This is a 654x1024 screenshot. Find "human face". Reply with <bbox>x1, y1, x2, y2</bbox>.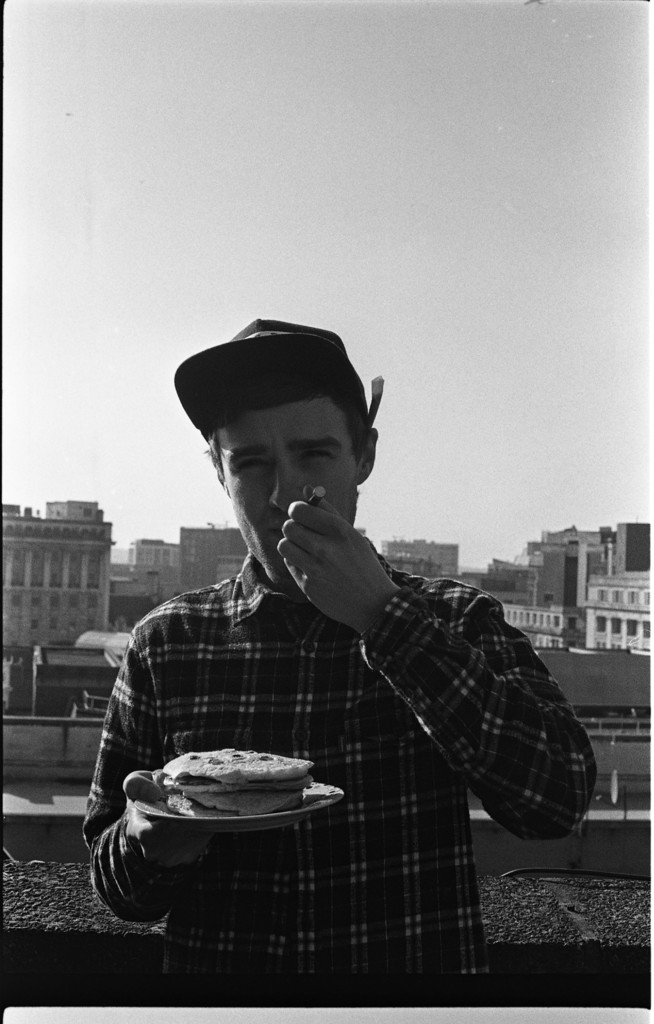
<bbox>218, 398, 354, 584</bbox>.
